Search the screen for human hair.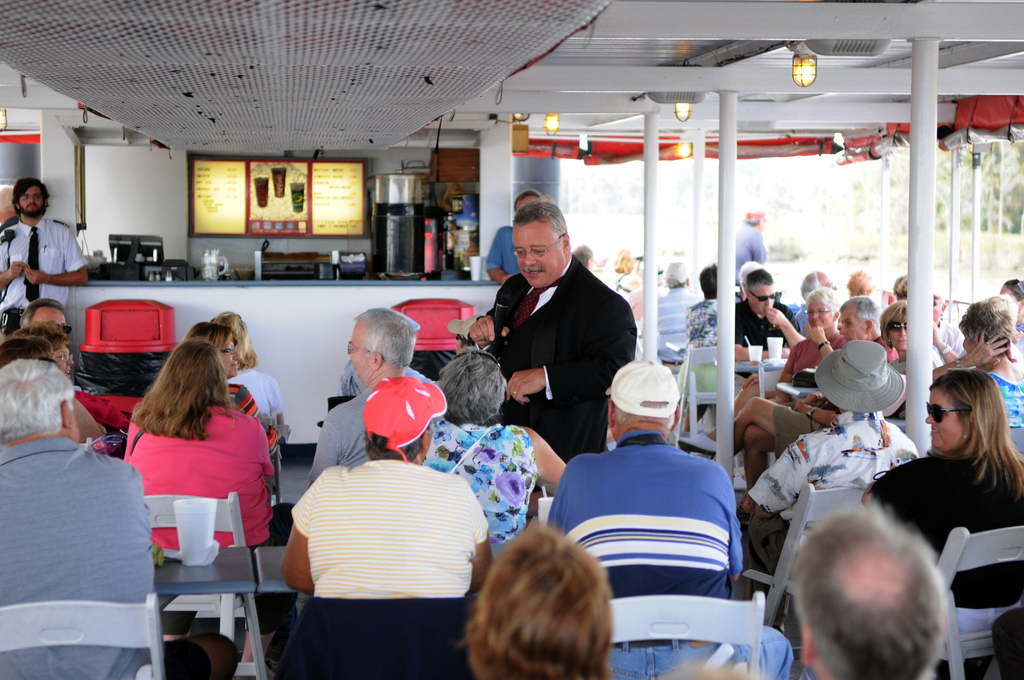
Found at 847:270:874:293.
